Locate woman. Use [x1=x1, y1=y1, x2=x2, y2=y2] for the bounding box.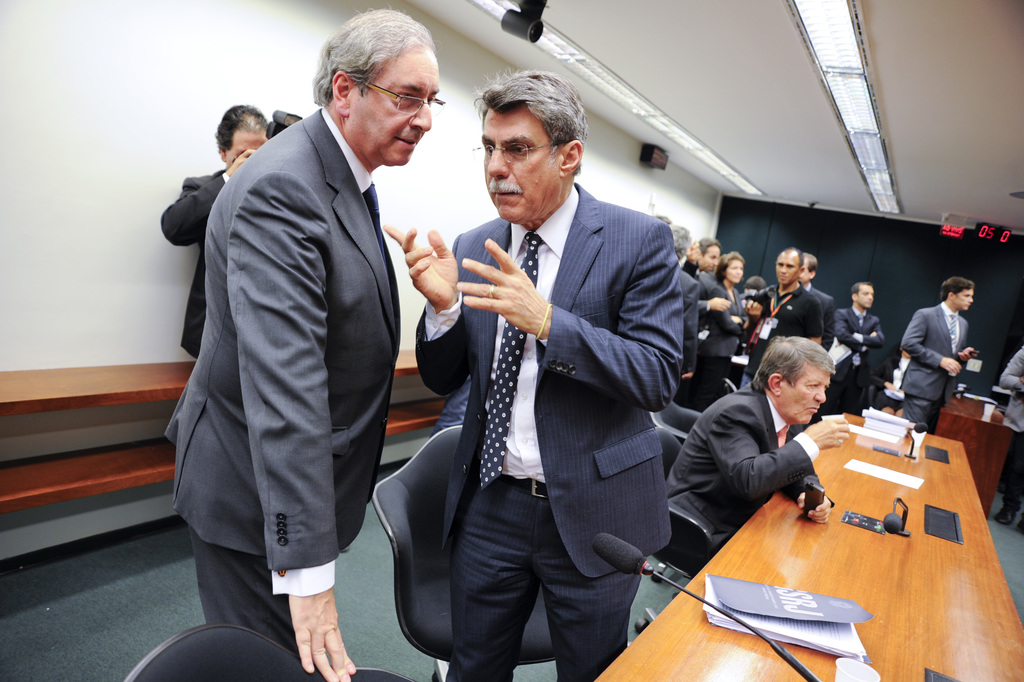
[x1=747, y1=271, x2=767, y2=300].
